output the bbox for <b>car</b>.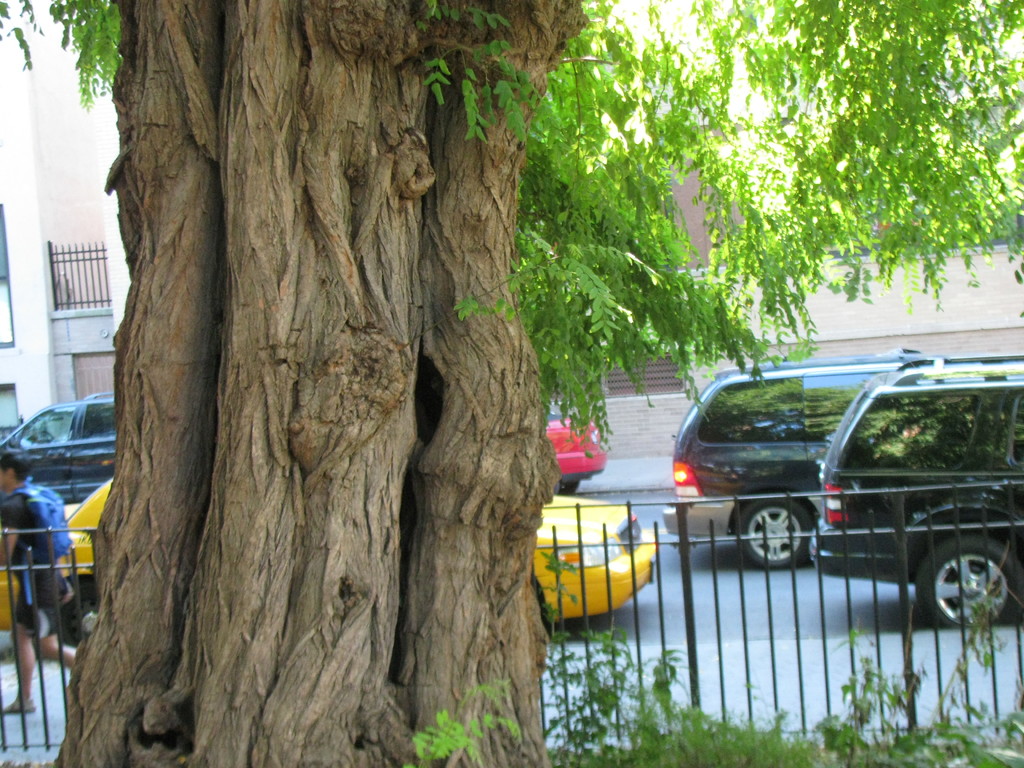
[left=0, top=475, right=665, bottom=645].
